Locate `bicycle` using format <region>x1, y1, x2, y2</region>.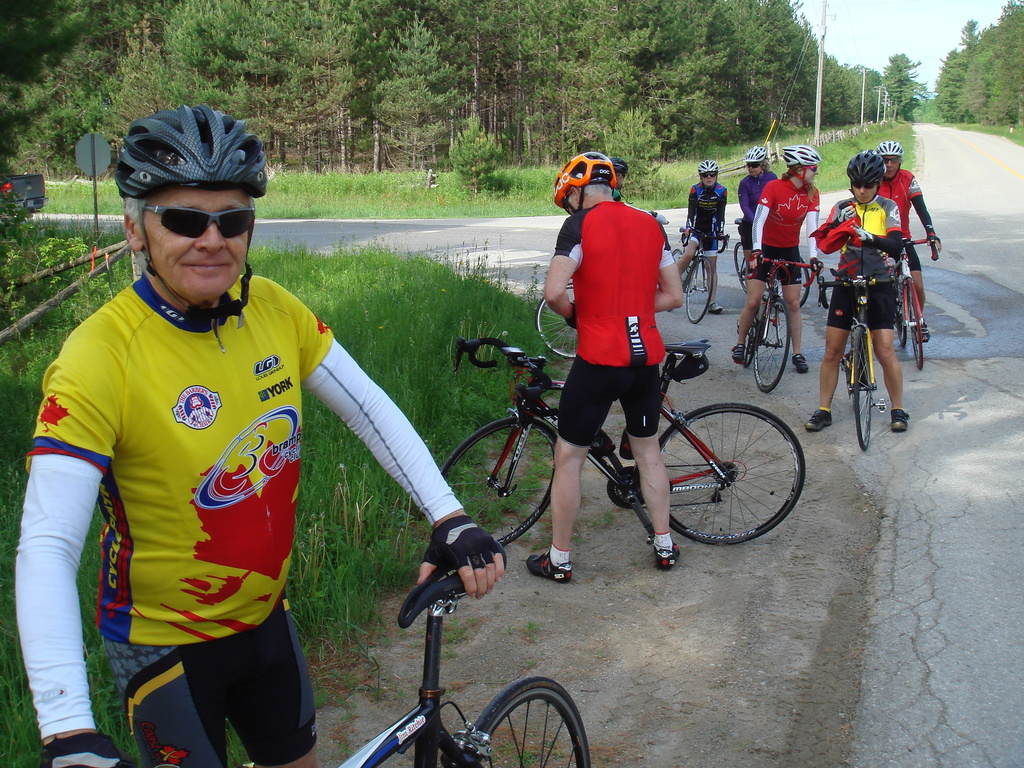
<region>531, 278, 580, 365</region>.
